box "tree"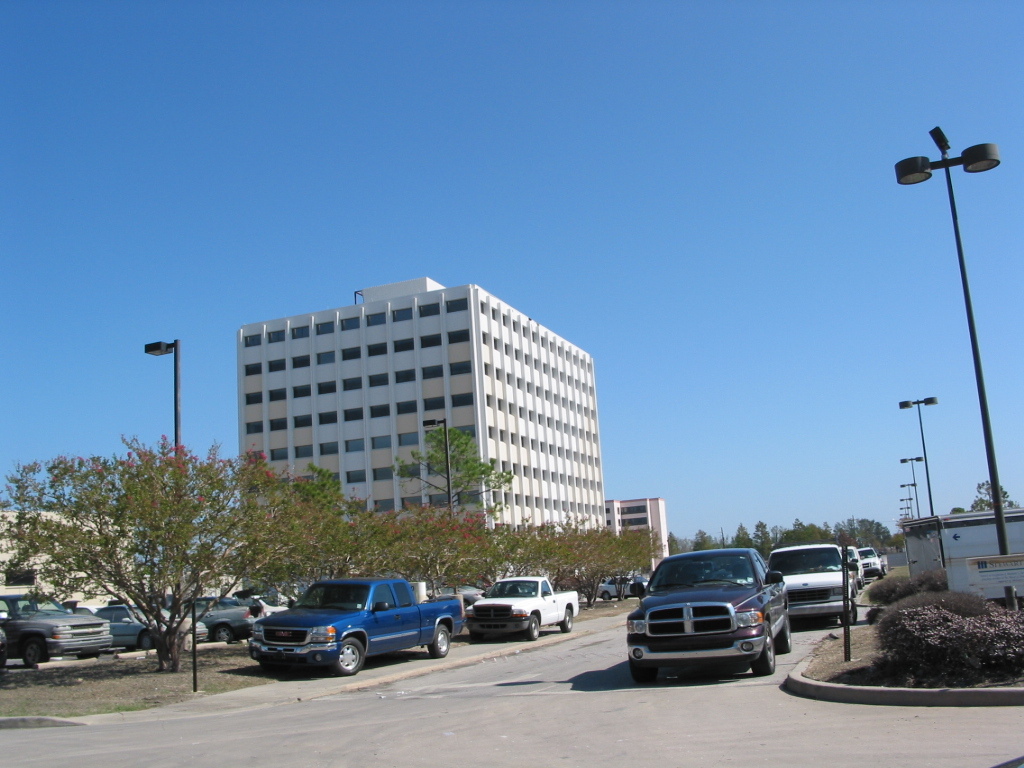
941,471,1018,507
